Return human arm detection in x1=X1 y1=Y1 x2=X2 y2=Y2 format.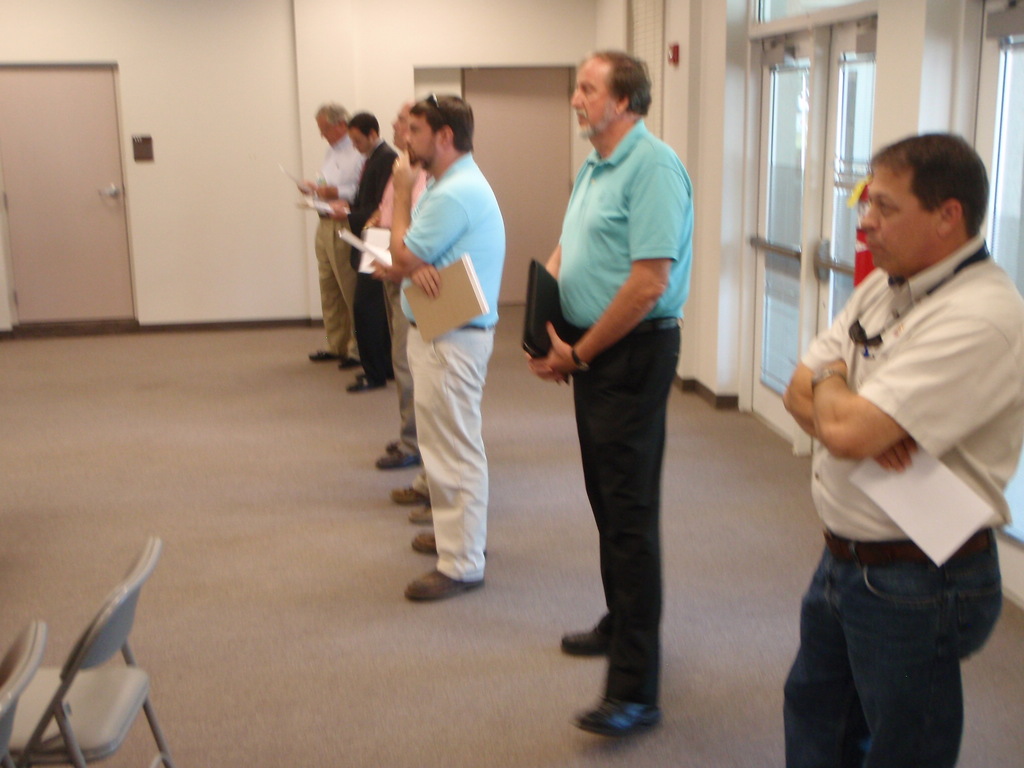
x1=393 y1=234 x2=446 y2=306.
